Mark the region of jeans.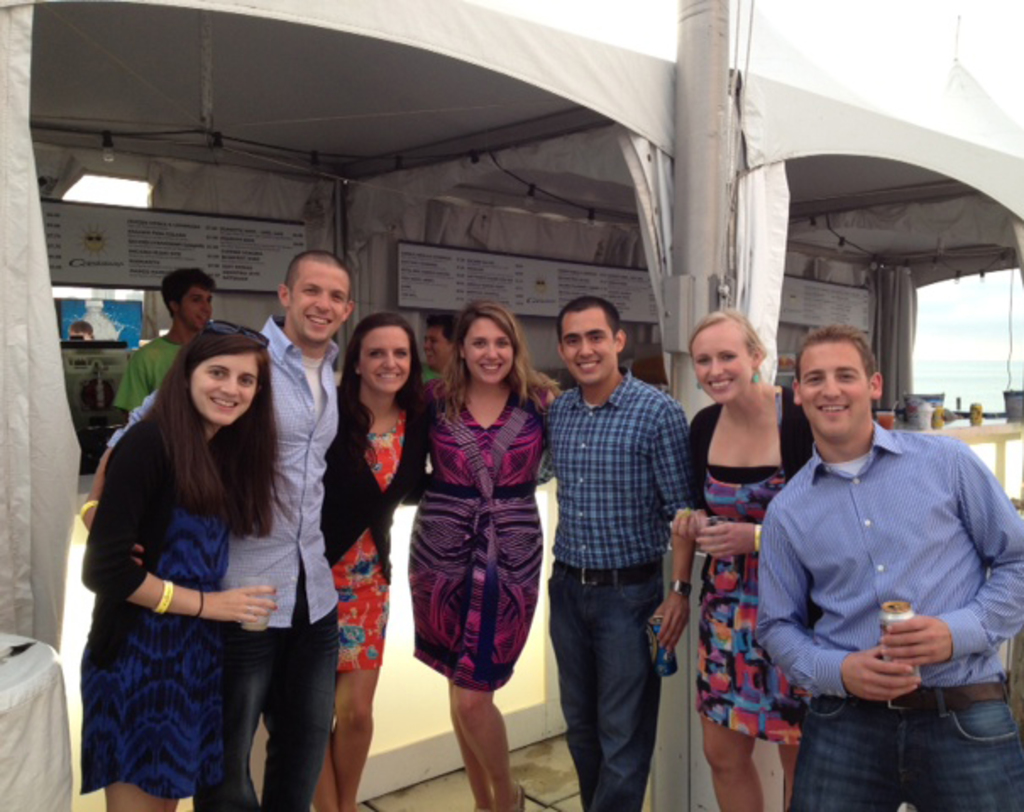
Region: x1=212 y1=604 x2=335 y2=810.
